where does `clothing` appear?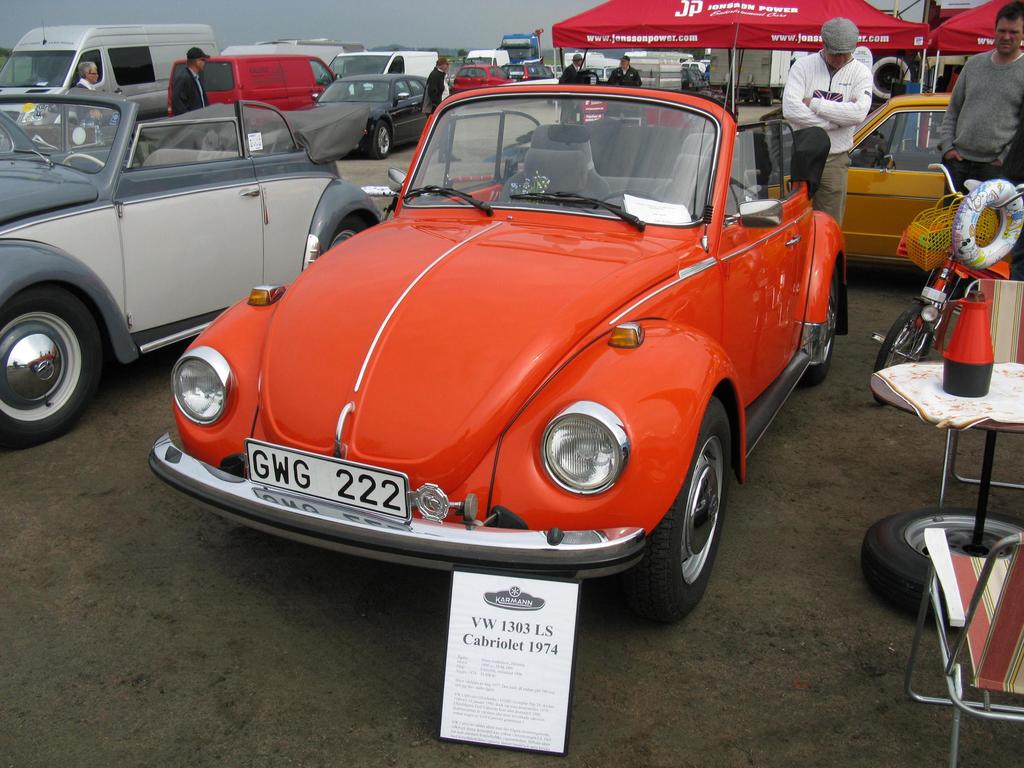
Appears at x1=788, y1=46, x2=876, y2=227.
